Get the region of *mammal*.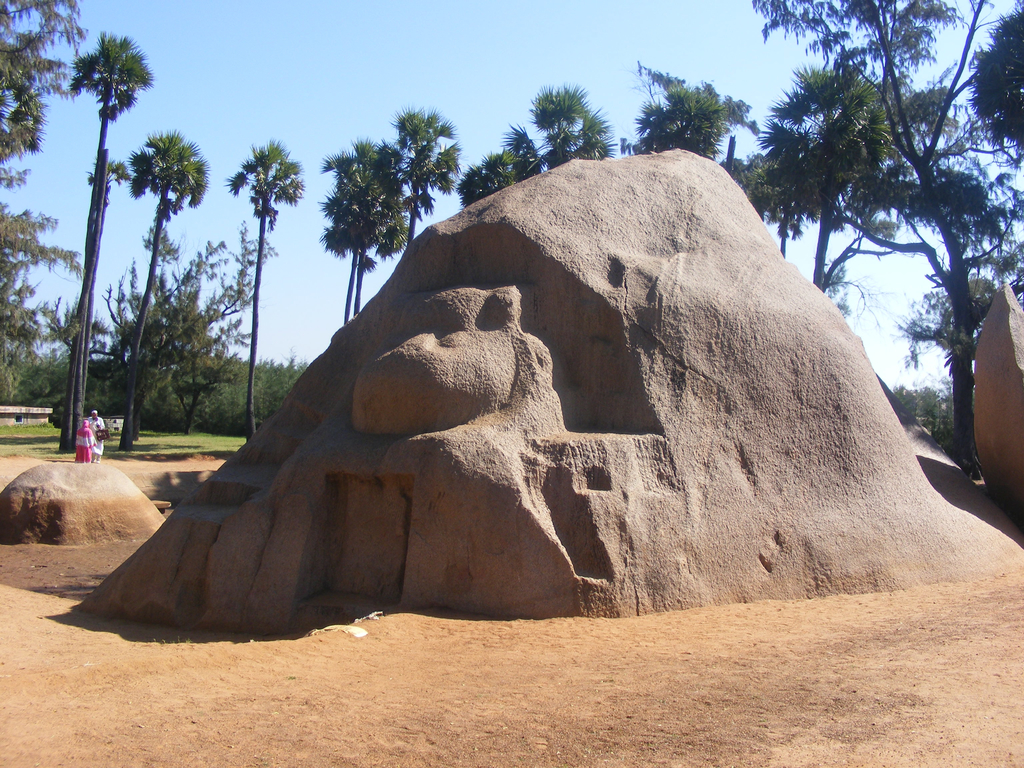
{"left": 86, "top": 410, "right": 104, "bottom": 463}.
